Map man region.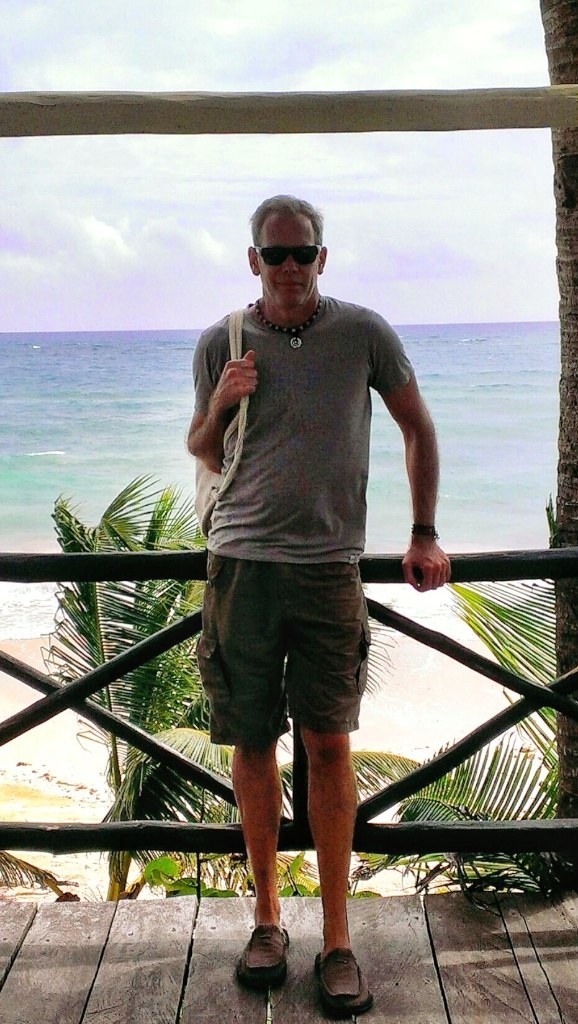
Mapped to {"left": 178, "top": 187, "right": 464, "bottom": 1020}.
